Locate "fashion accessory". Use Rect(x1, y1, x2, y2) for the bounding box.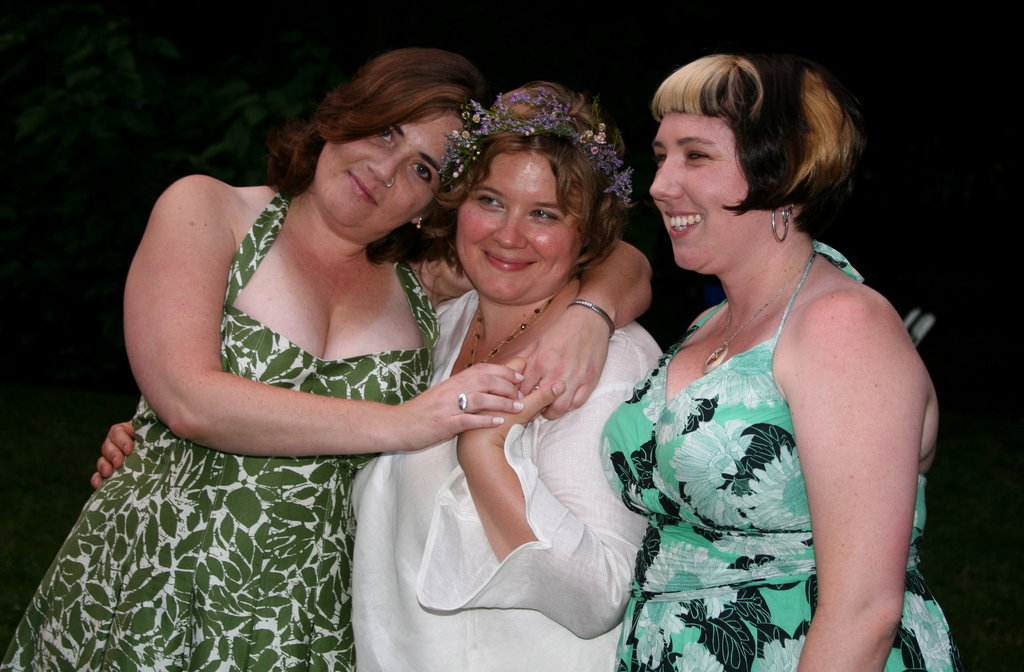
Rect(568, 298, 614, 339).
